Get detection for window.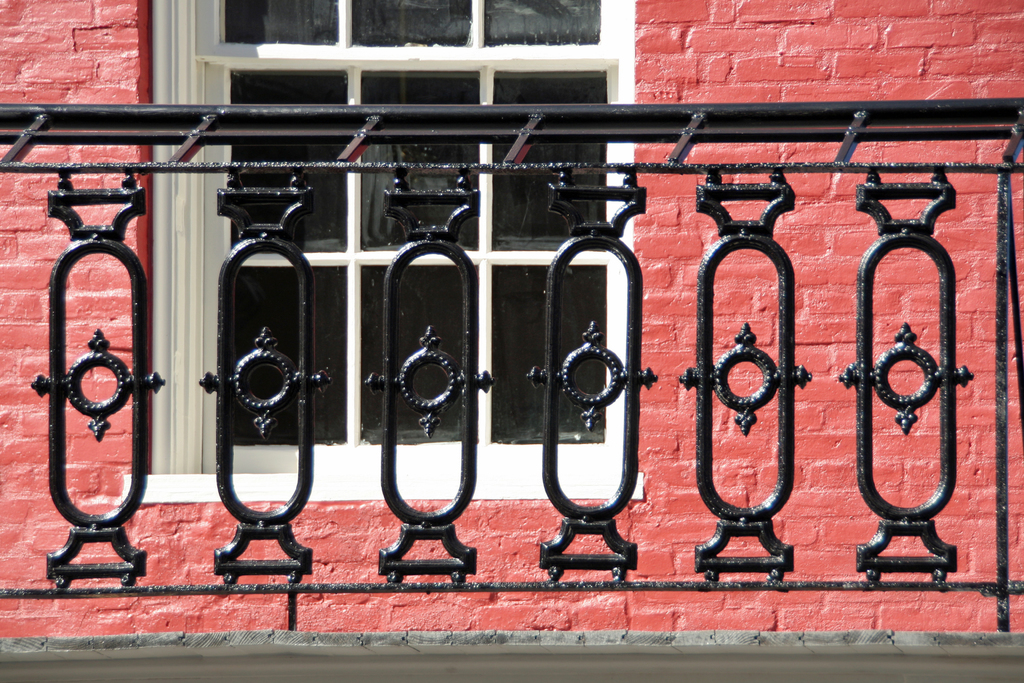
Detection: crop(125, 0, 640, 500).
